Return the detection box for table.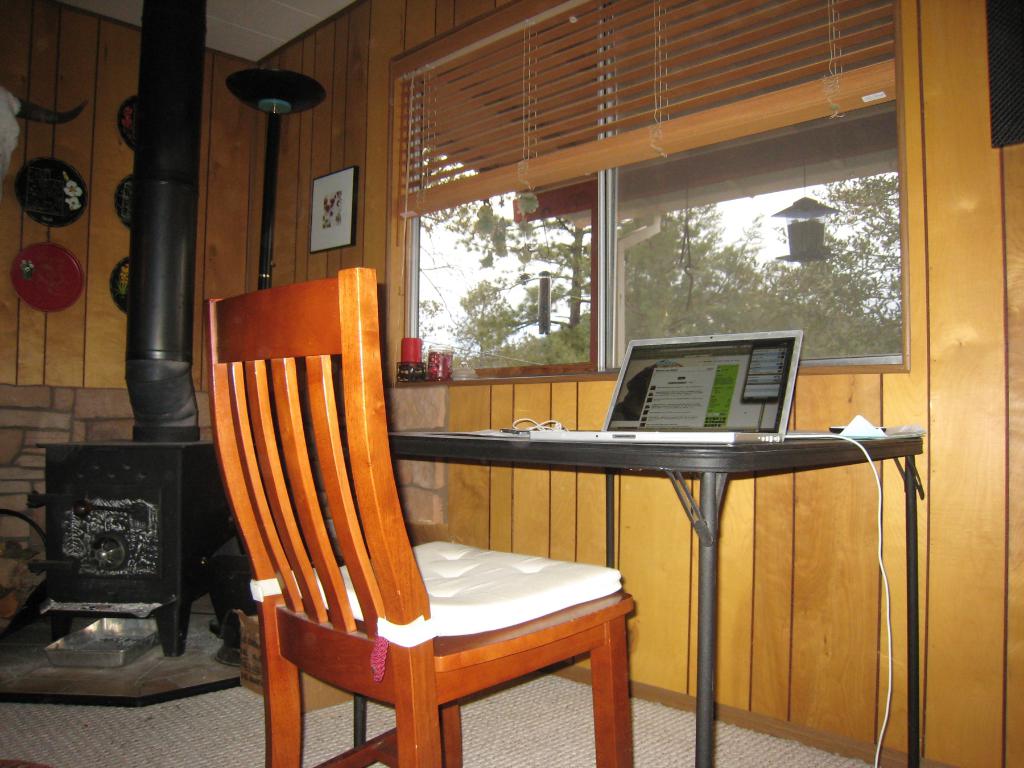
x1=353 y1=428 x2=921 y2=767.
